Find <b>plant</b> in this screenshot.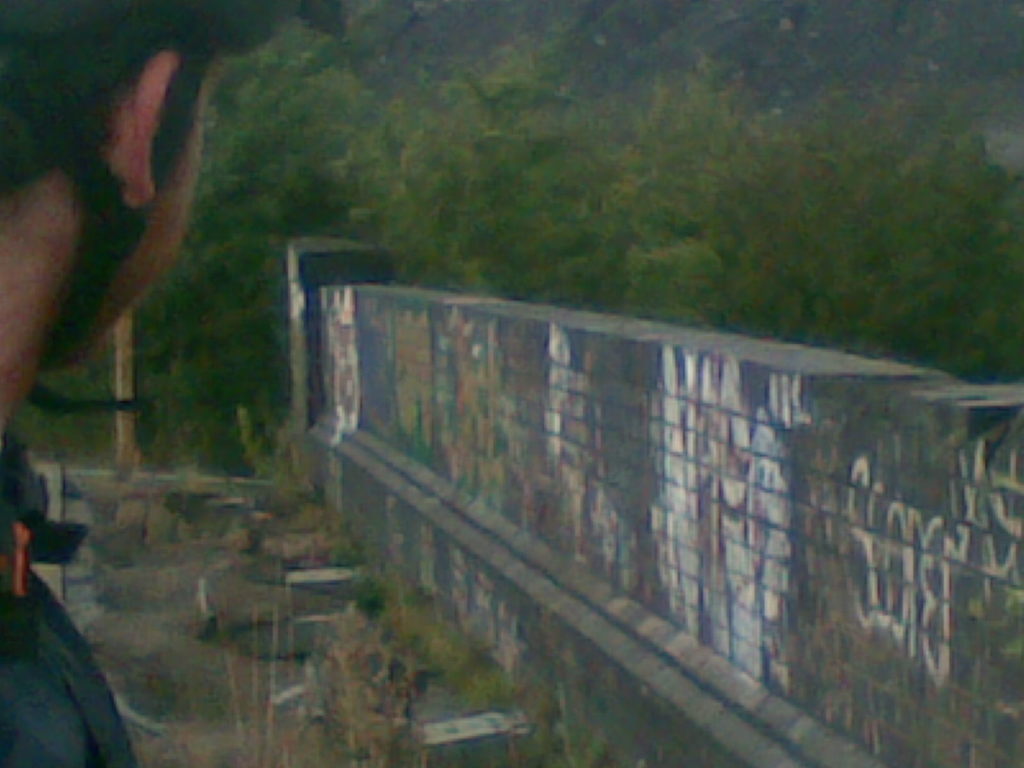
The bounding box for <b>plant</b> is 239 393 302 512.
